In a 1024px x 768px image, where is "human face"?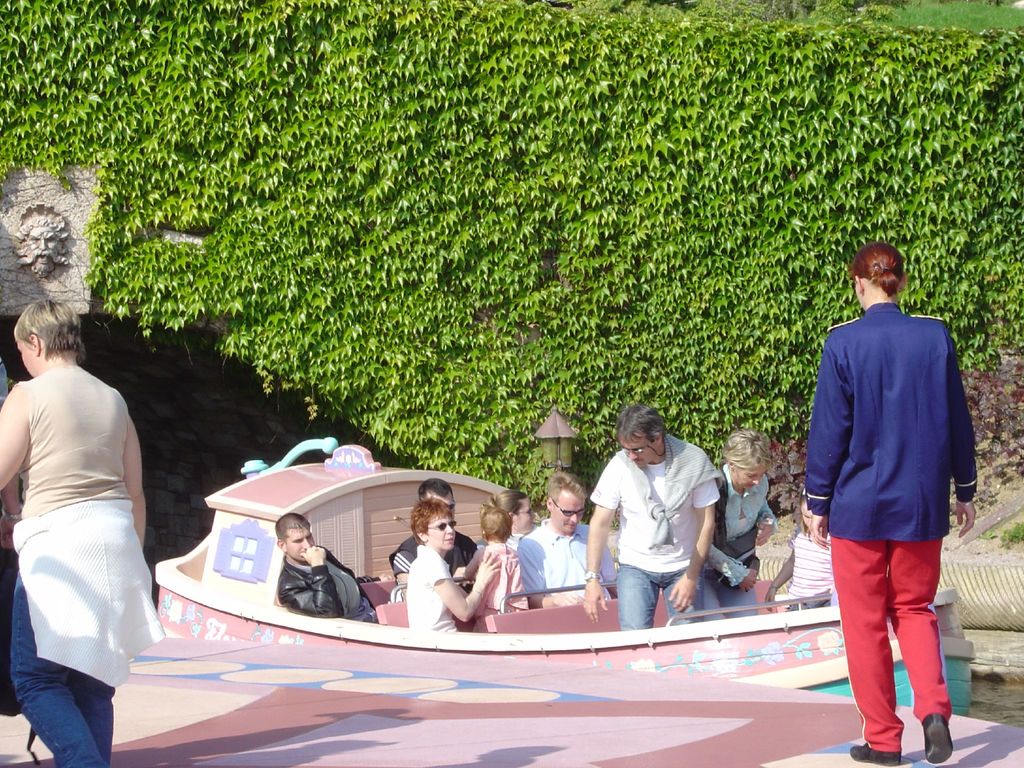
select_region(516, 499, 534, 532).
